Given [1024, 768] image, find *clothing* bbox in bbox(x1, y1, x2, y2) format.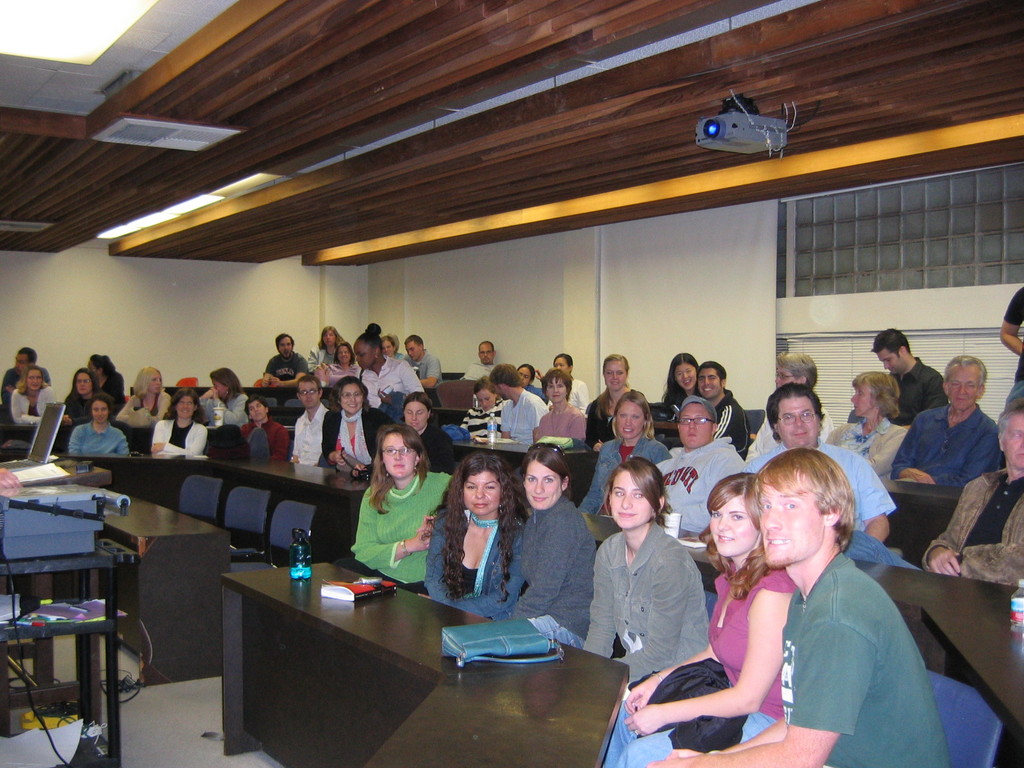
bbox(150, 418, 207, 455).
